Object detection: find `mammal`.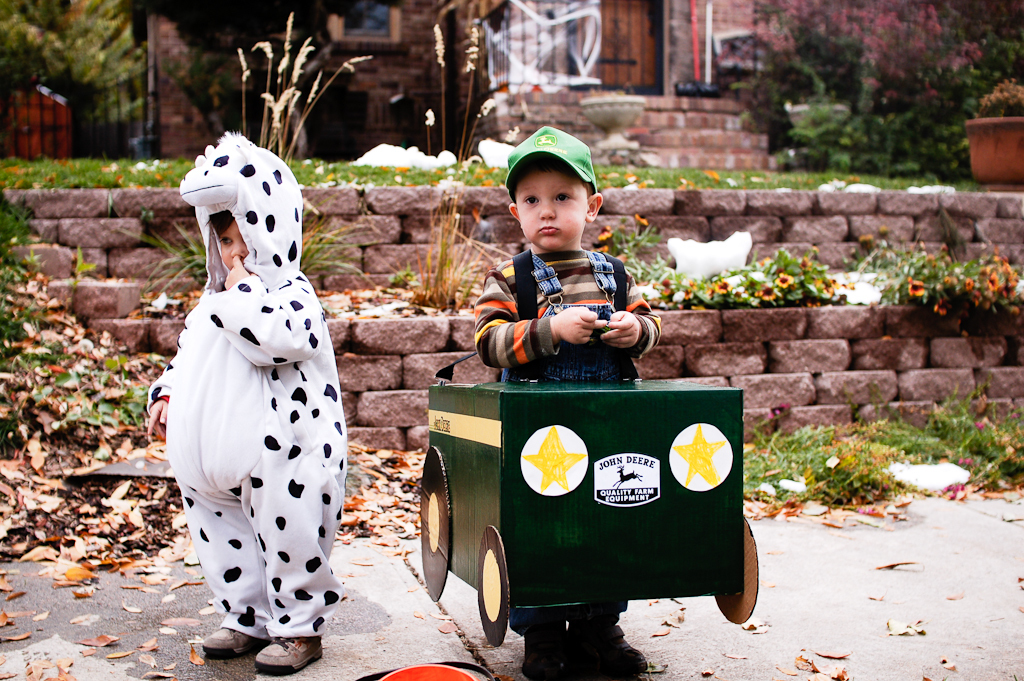
[144, 129, 347, 673].
